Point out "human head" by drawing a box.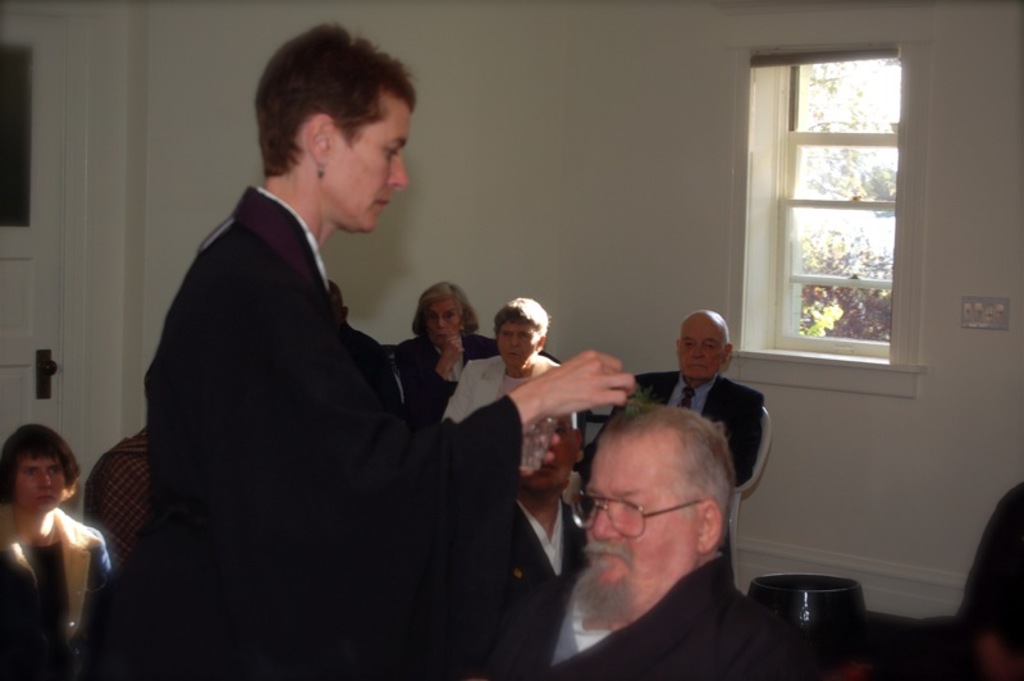
box=[492, 296, 547, 371].
